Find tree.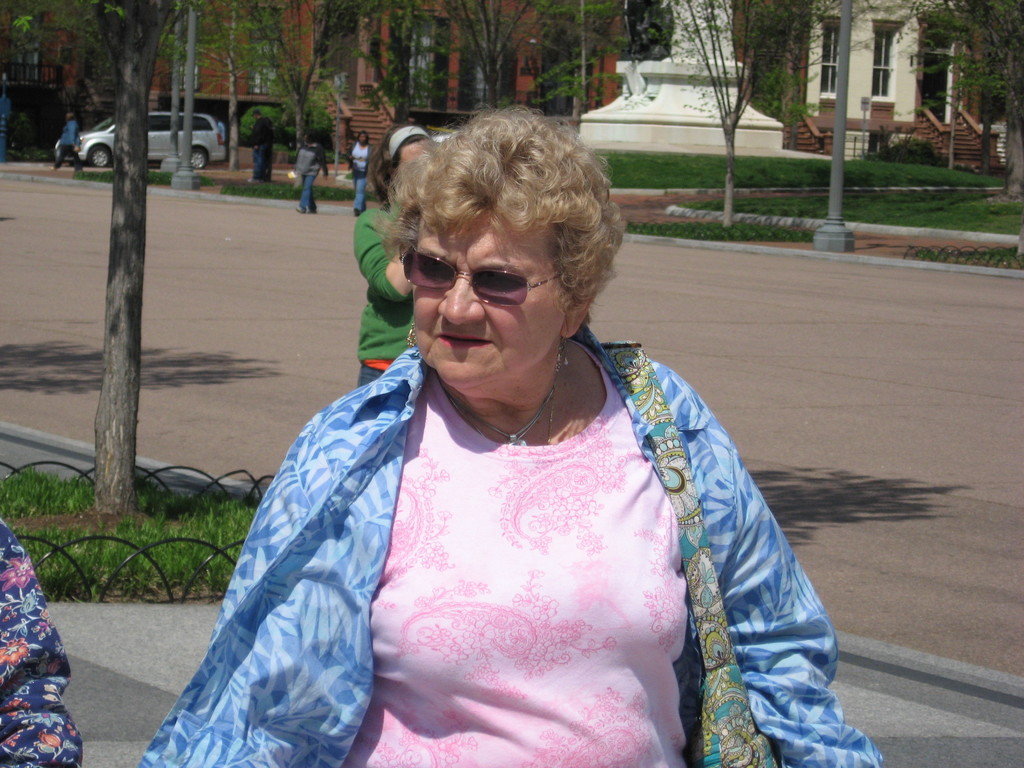
860 0 1023 207.
